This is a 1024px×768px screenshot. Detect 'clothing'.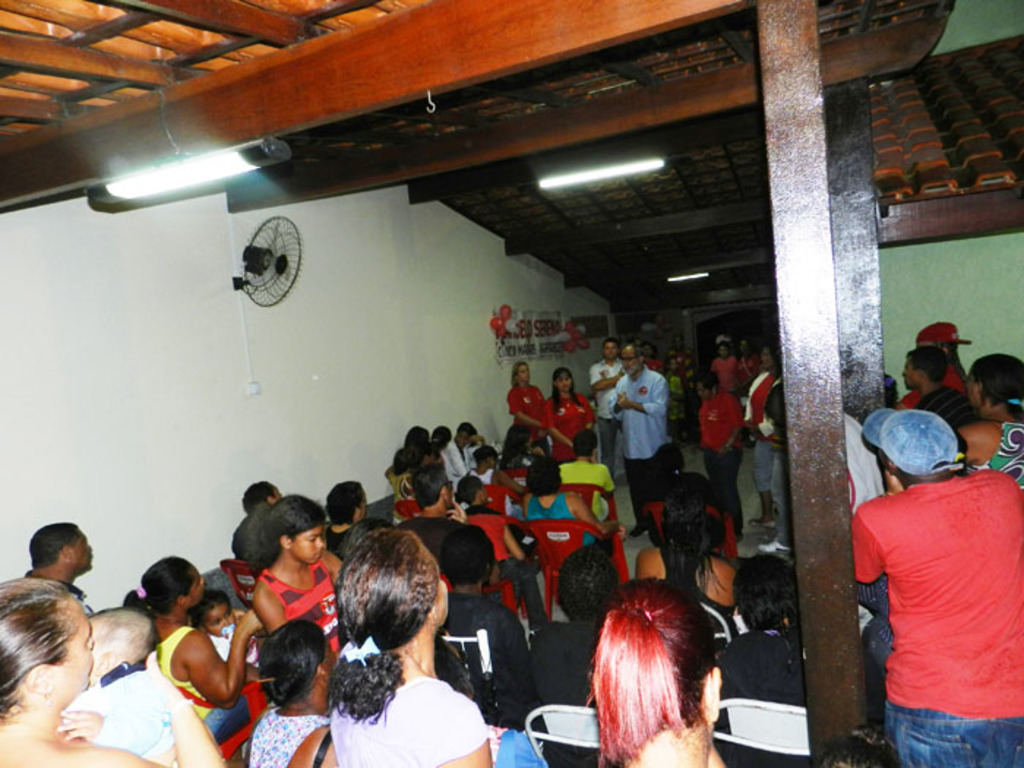
bbox=[717, 642, 834, 767].
